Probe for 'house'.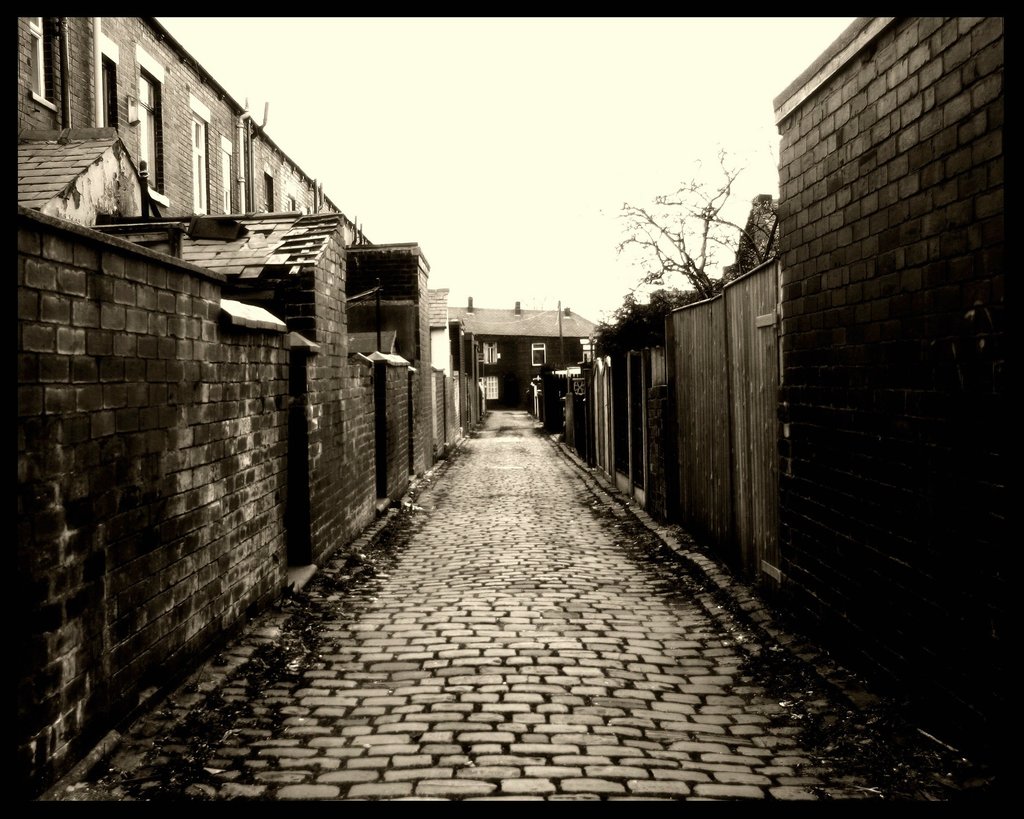
Probe result: pyautogui.locateOnScreen(448, 295, 597, 415).
